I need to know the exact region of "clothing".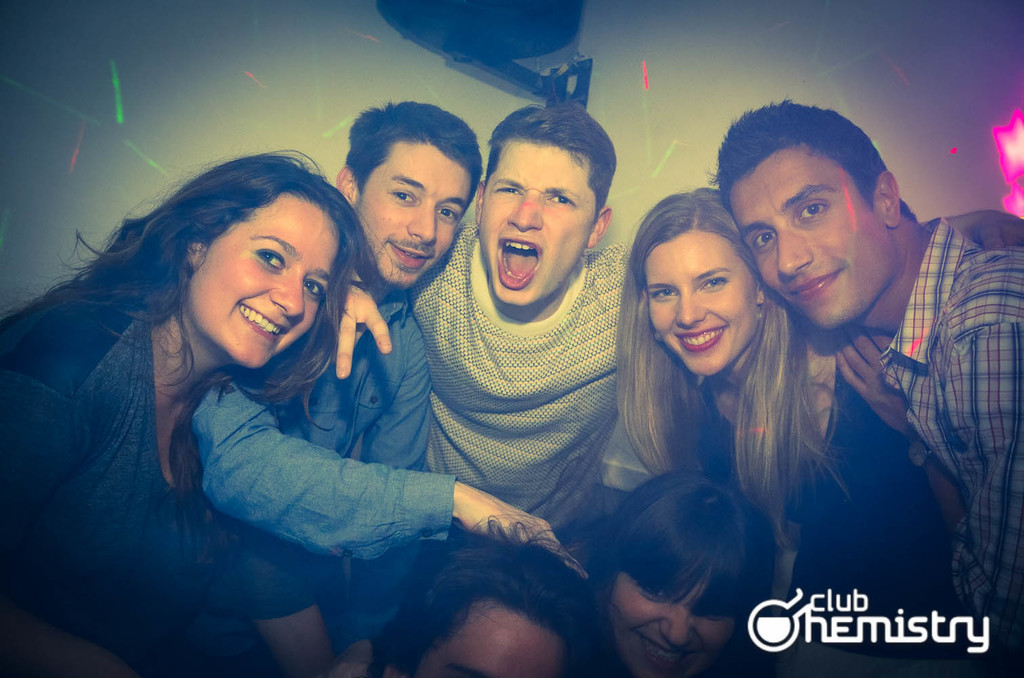
Region: (left=694, top=374, right=941, bottom=618).
